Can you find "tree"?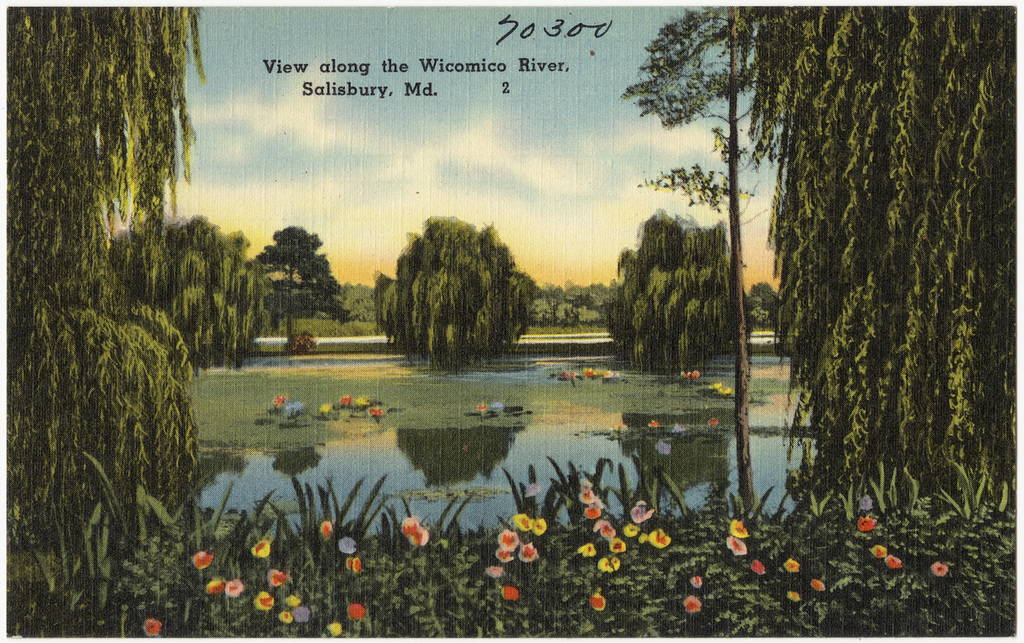
Yes, bounding box: pyautogui.locateOnScreen(0, 8, 204, 539).
